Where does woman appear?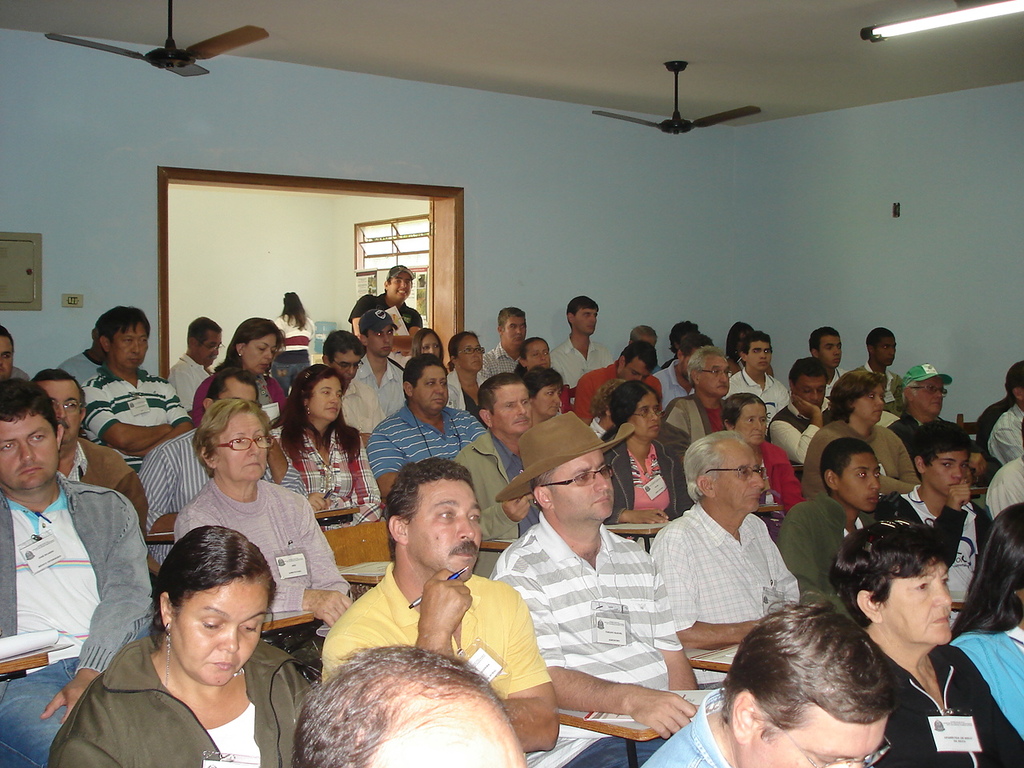
Appears at select_region(526, 371, 570, 423).
